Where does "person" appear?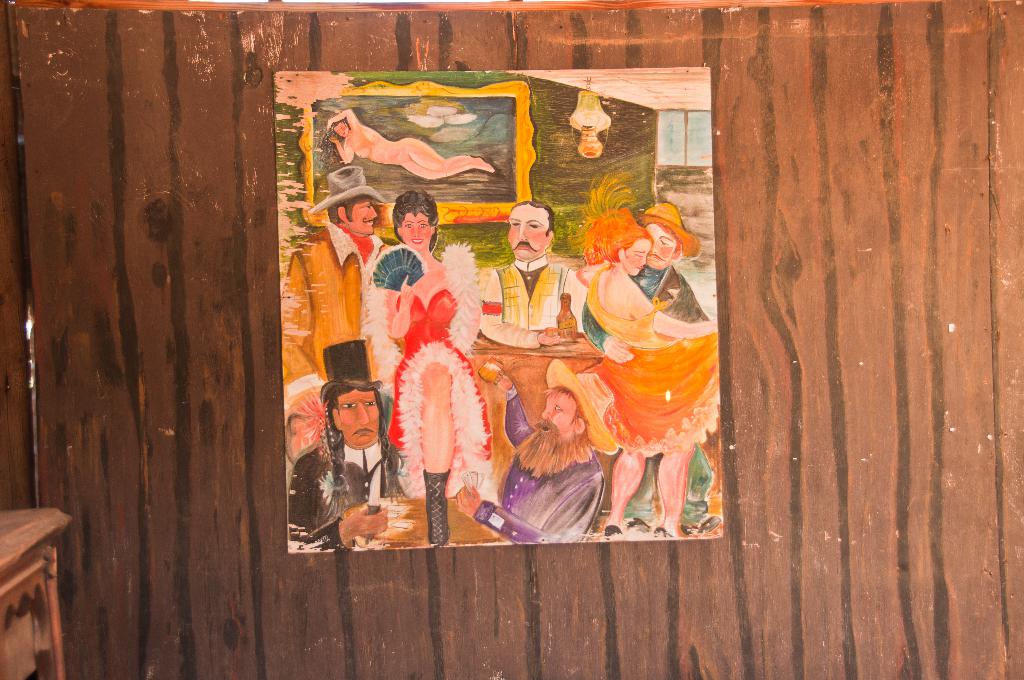
Appears at bbox=[476, 359, 619, 546].
